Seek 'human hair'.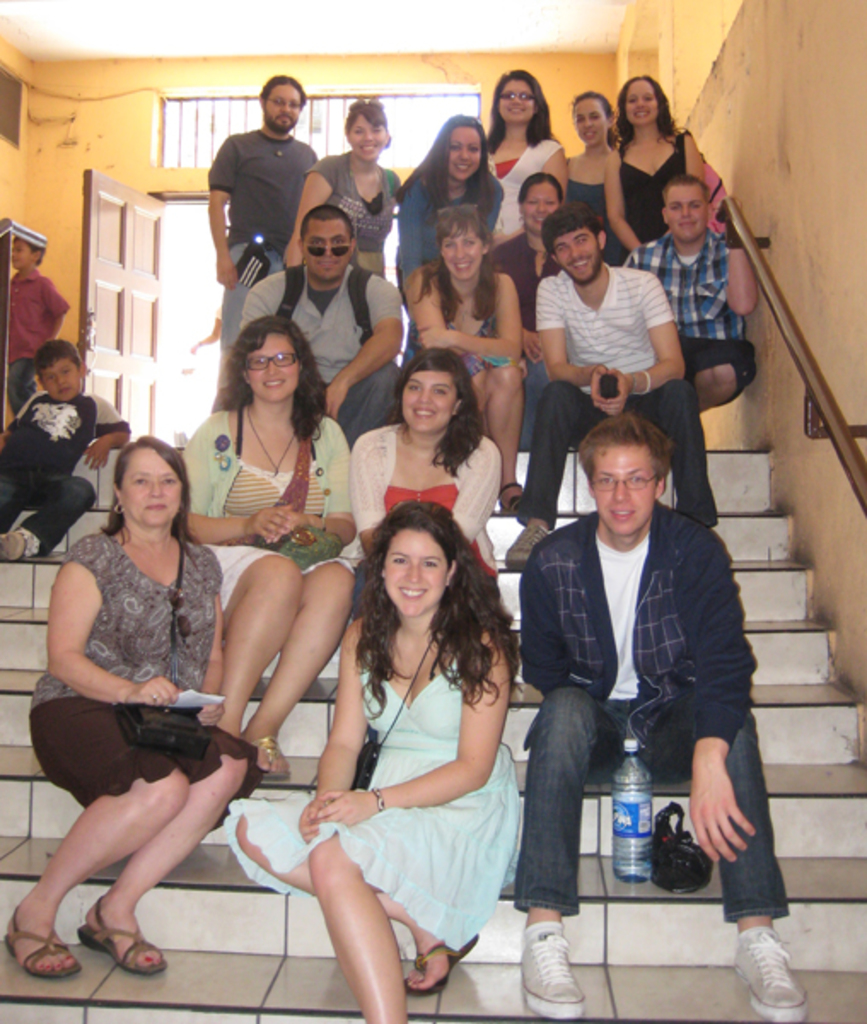
[34, 341, 84, 365].
